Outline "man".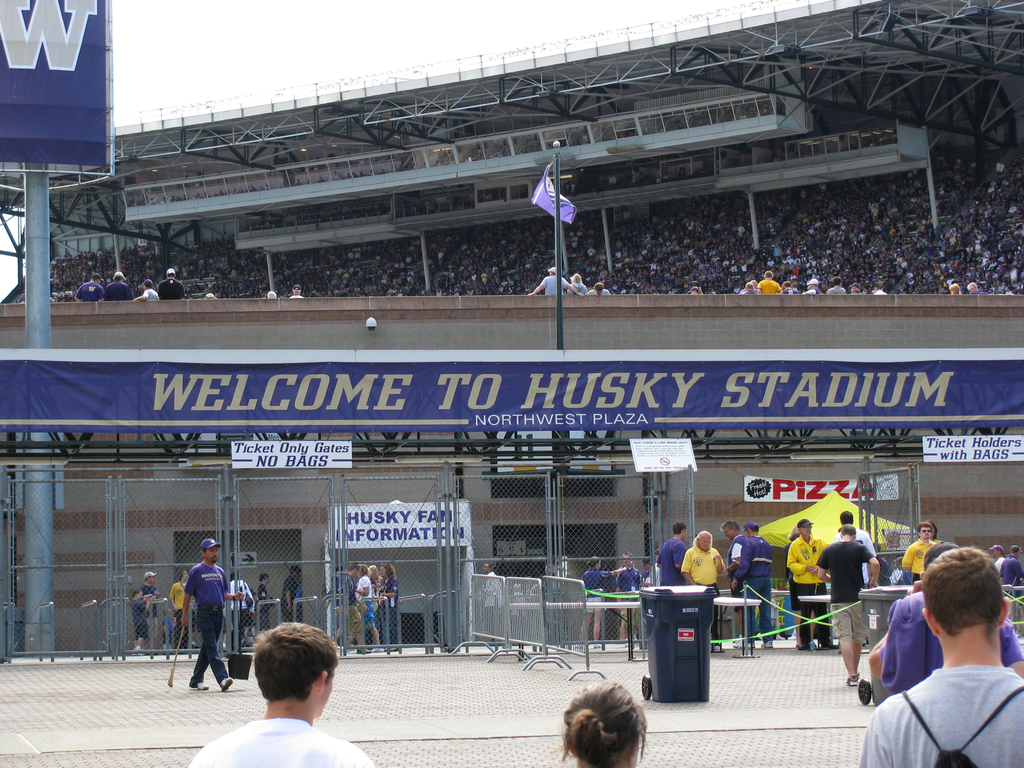
Outline: BBox(184, 621, 369, 767).
